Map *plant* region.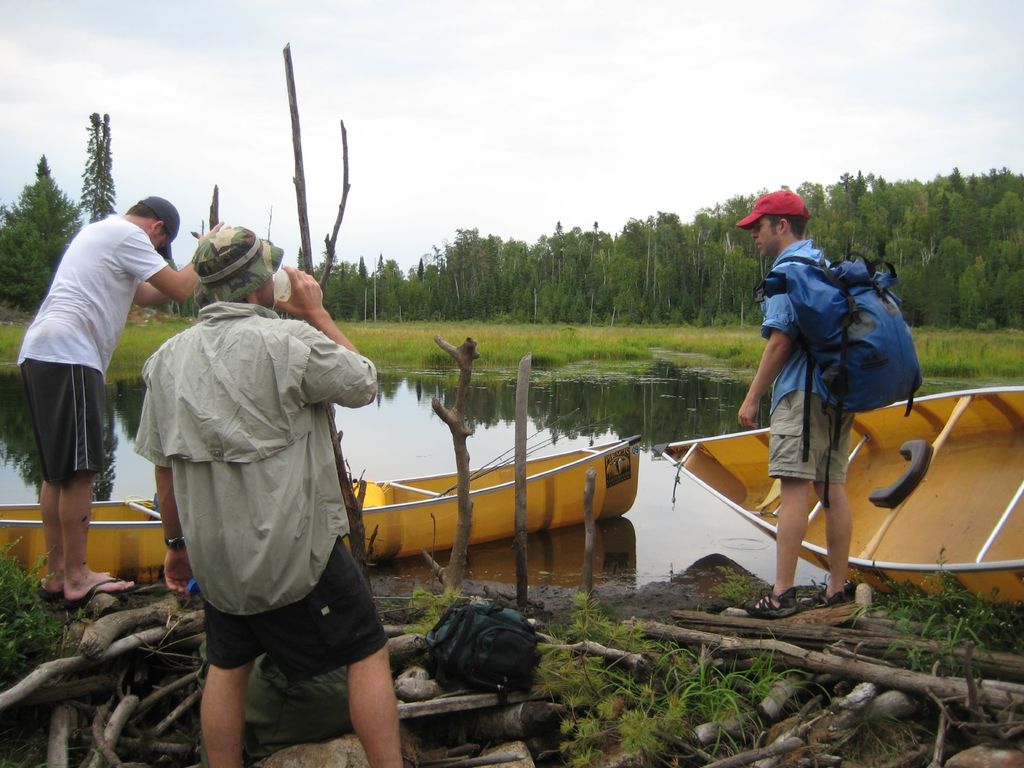
Mapped to 397,584,456,632.
